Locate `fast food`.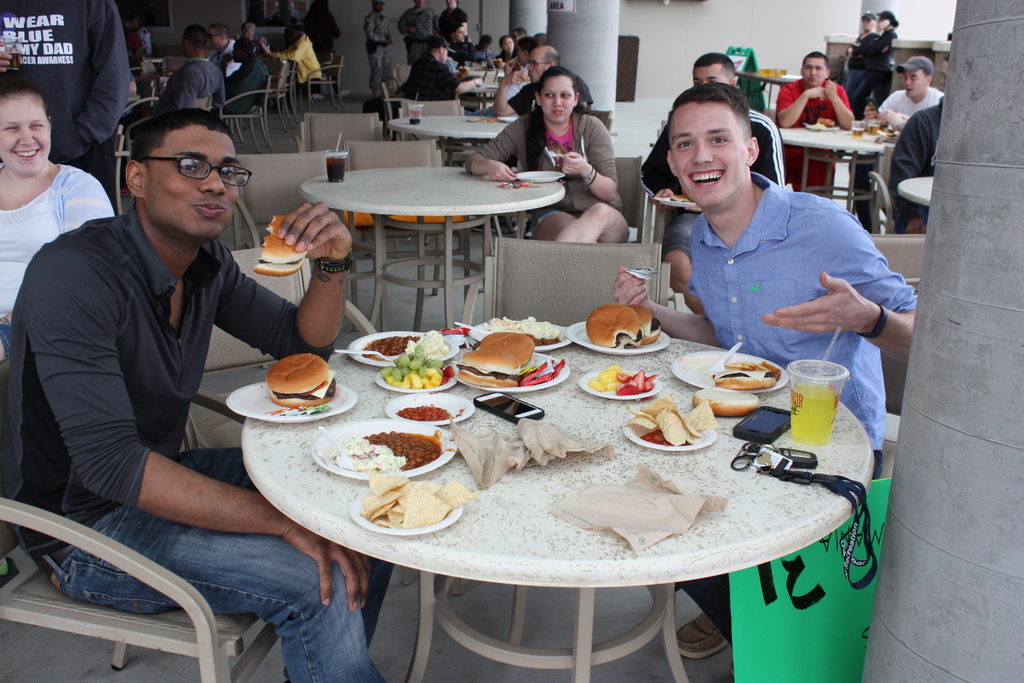
Bounding box: x1=695 y1=383 x2=755 y2=416.
